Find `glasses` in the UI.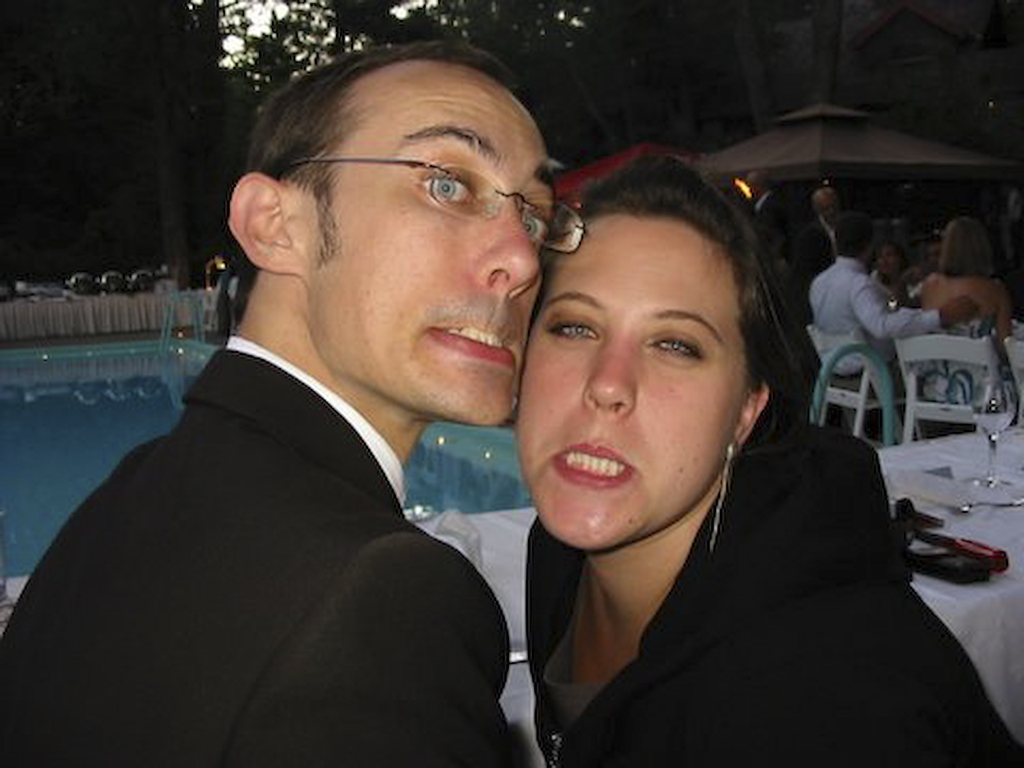
UI element at bbox(266, 150, 594, 251).
